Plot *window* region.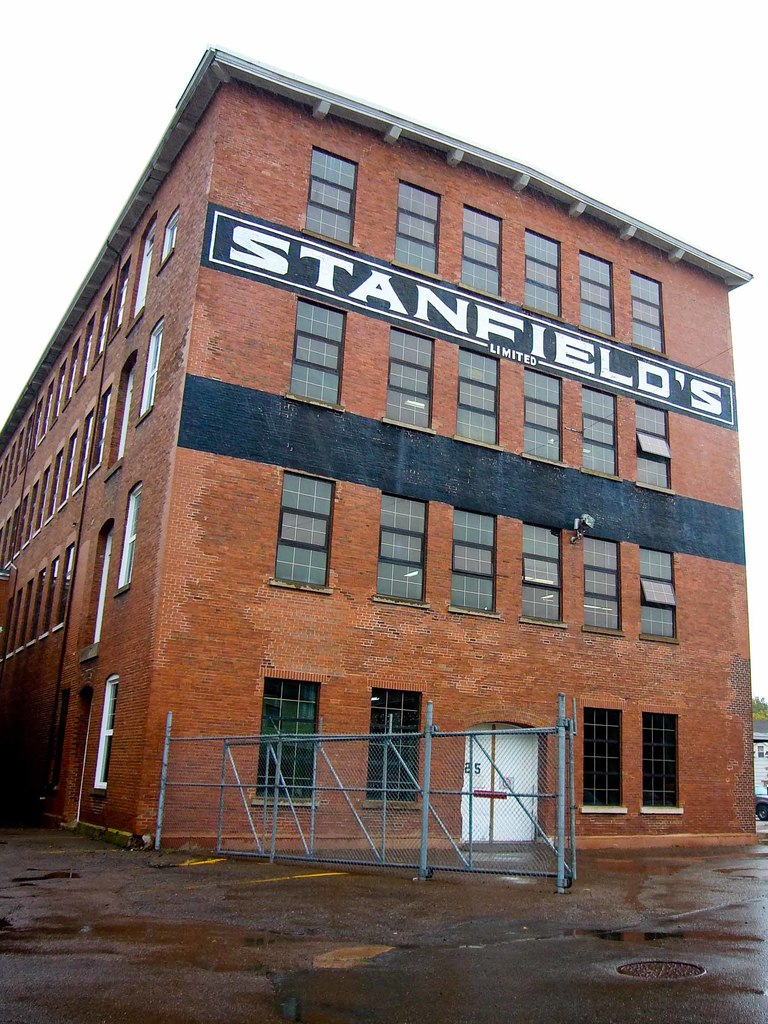
Plotted at 641/545/680/650.
